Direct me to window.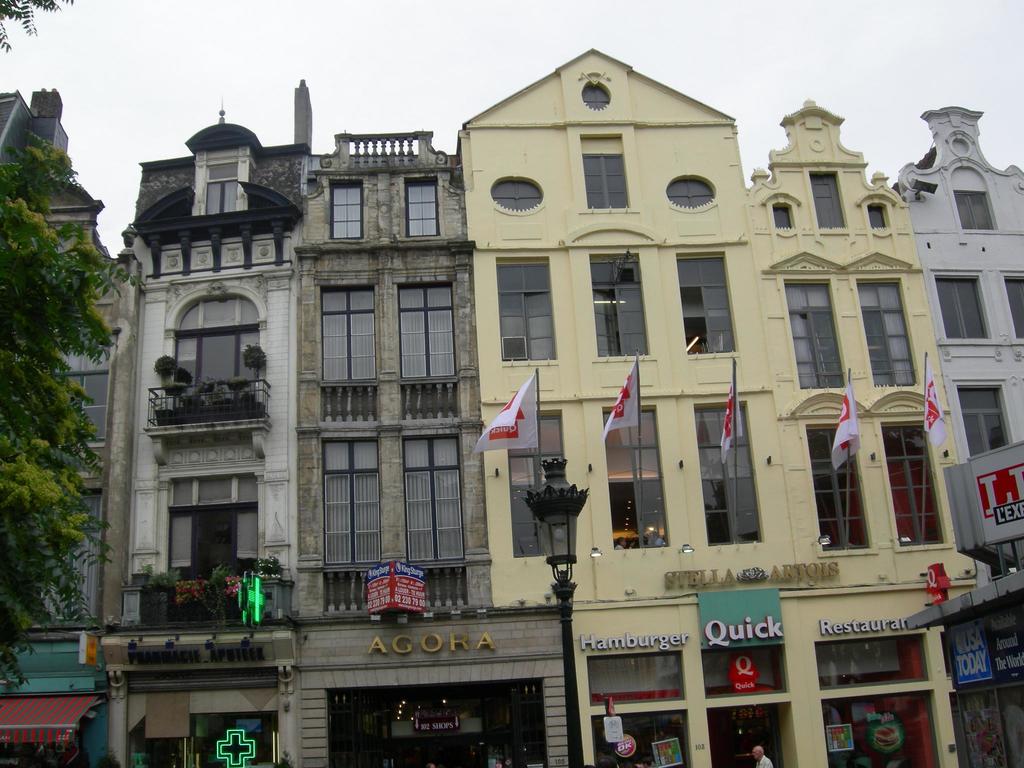
Direction: region(603, 407, 673, 547).
